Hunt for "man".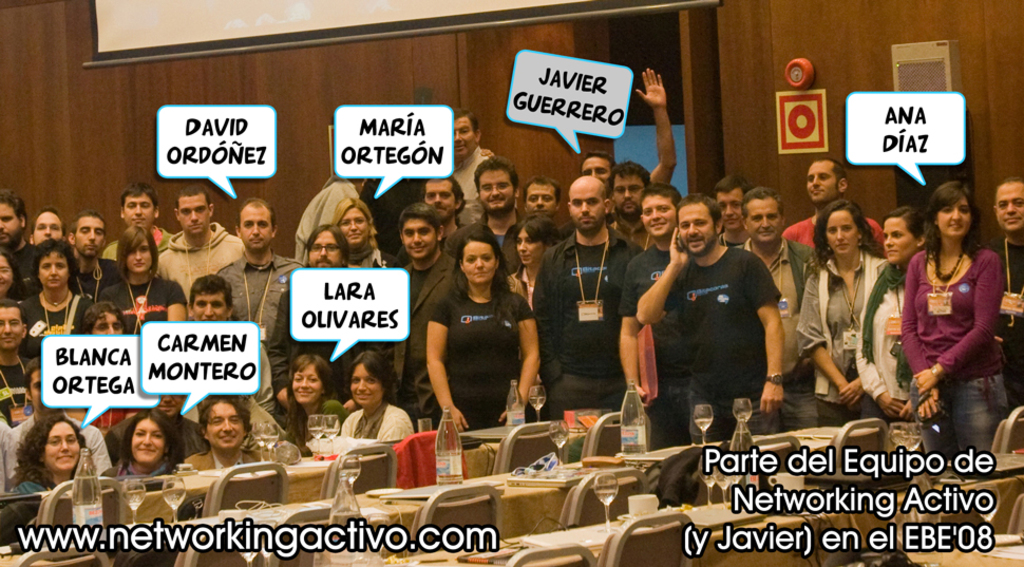
Hunted down at (0,364,108,492).
